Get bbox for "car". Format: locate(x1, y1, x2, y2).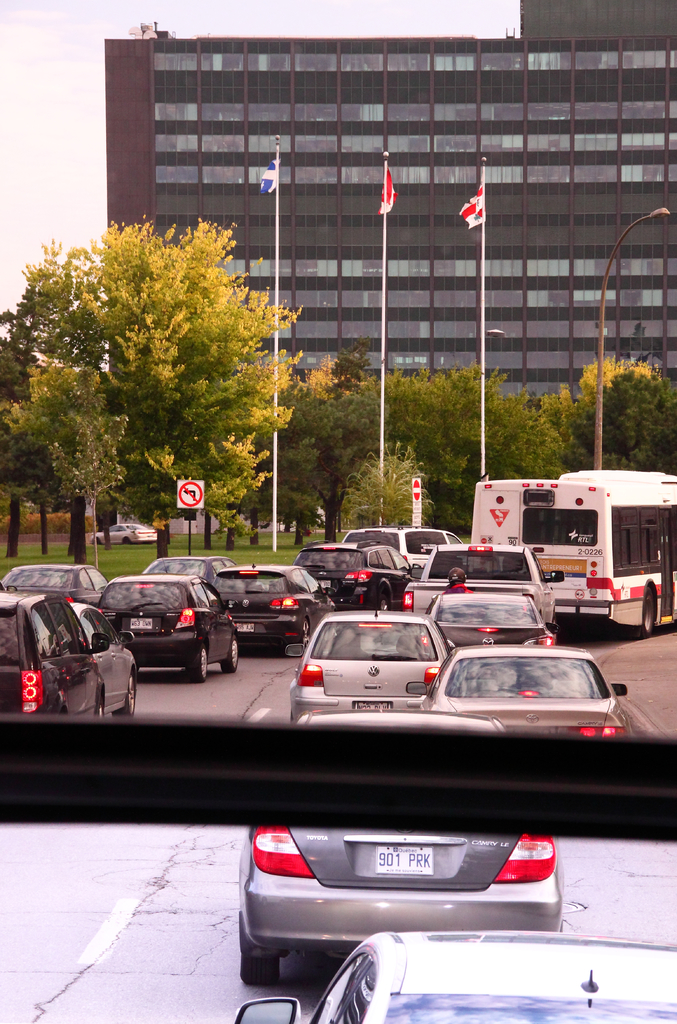
locate(236, 926, 676, 1023).
